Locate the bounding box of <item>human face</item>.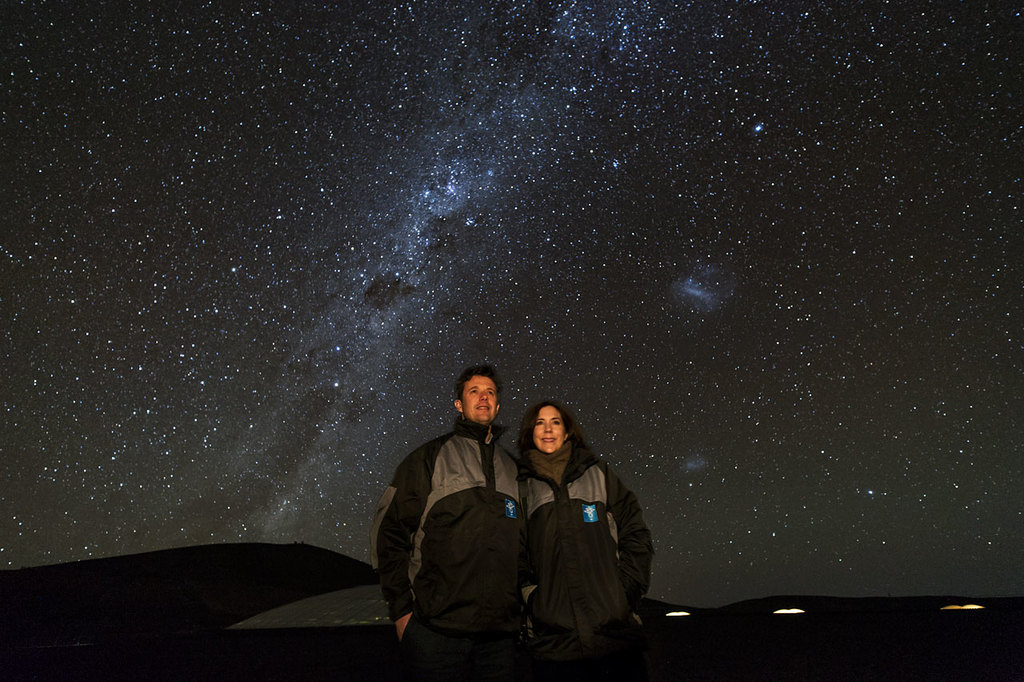
Bounding box: rect(534, 407, 564, 453).
